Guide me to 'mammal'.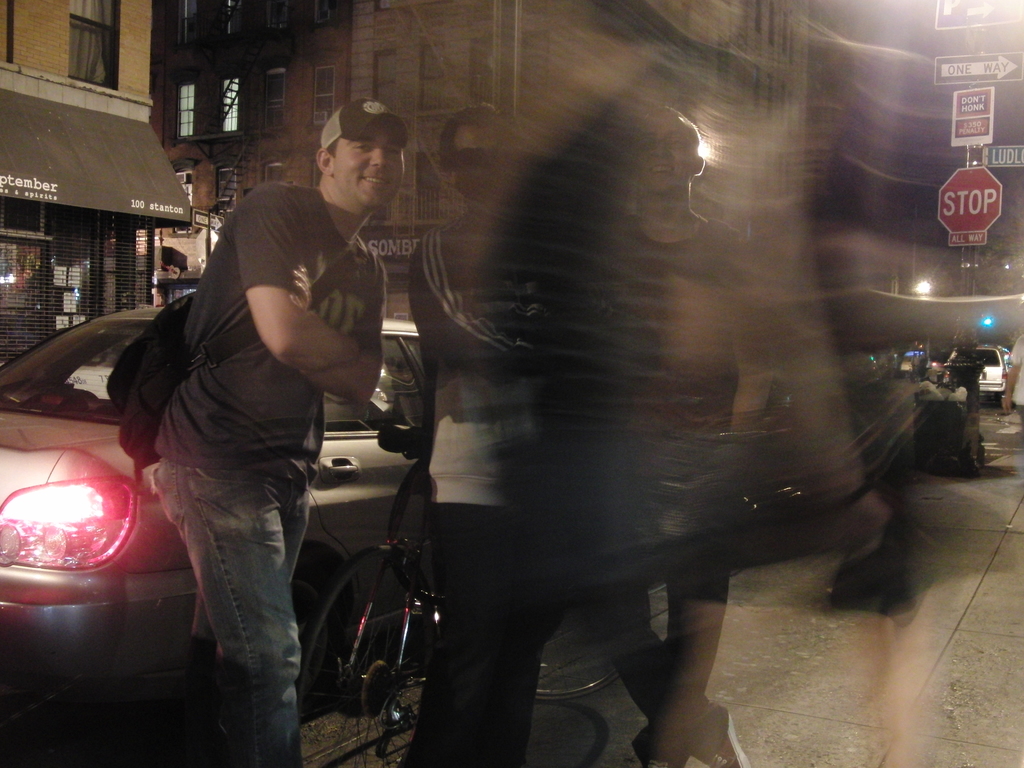
Guidance: (1006, 325, 1023, 427).
